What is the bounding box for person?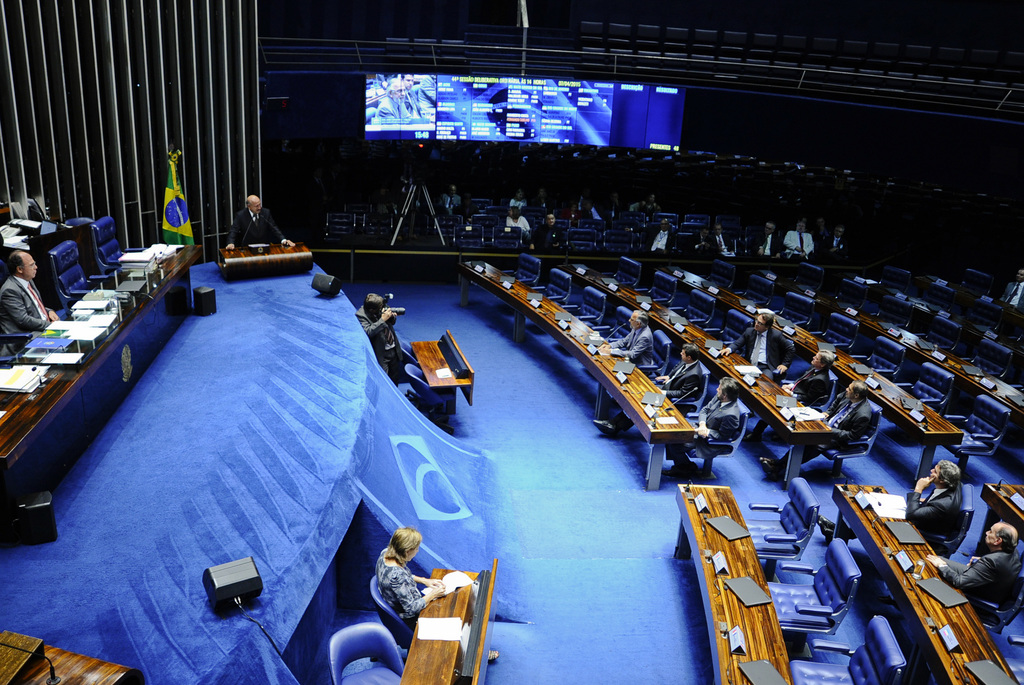
left=641, top=219, right=668, bottom=261.
